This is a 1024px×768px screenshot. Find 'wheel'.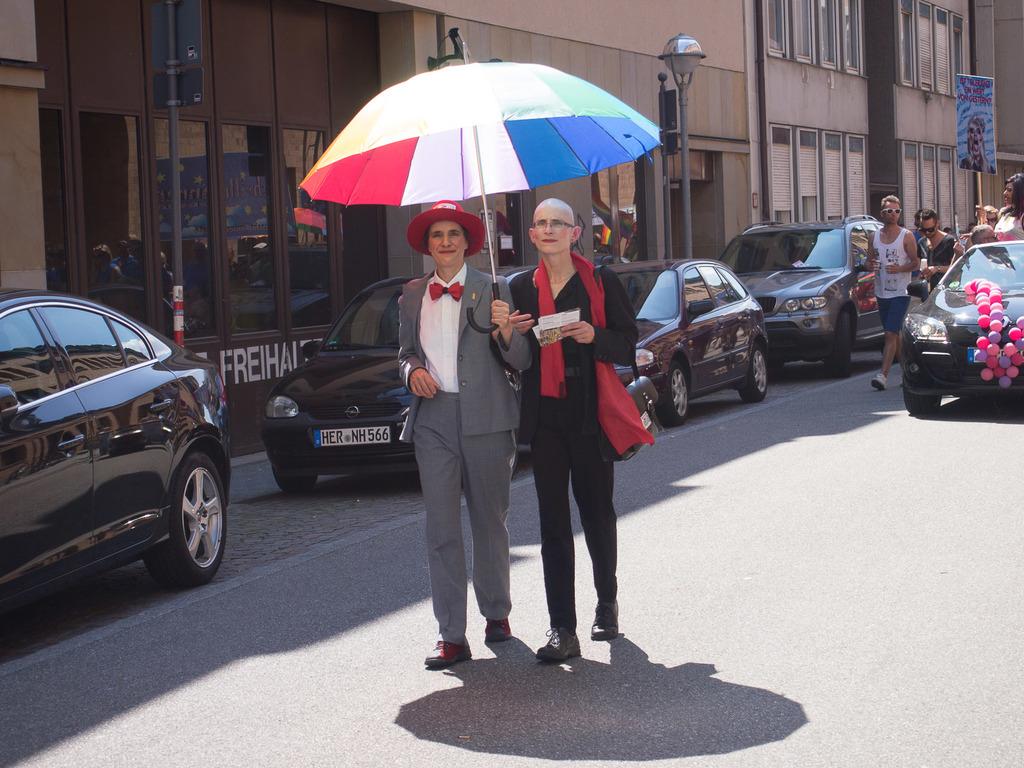
Bounding box: (737,344,770,403).
